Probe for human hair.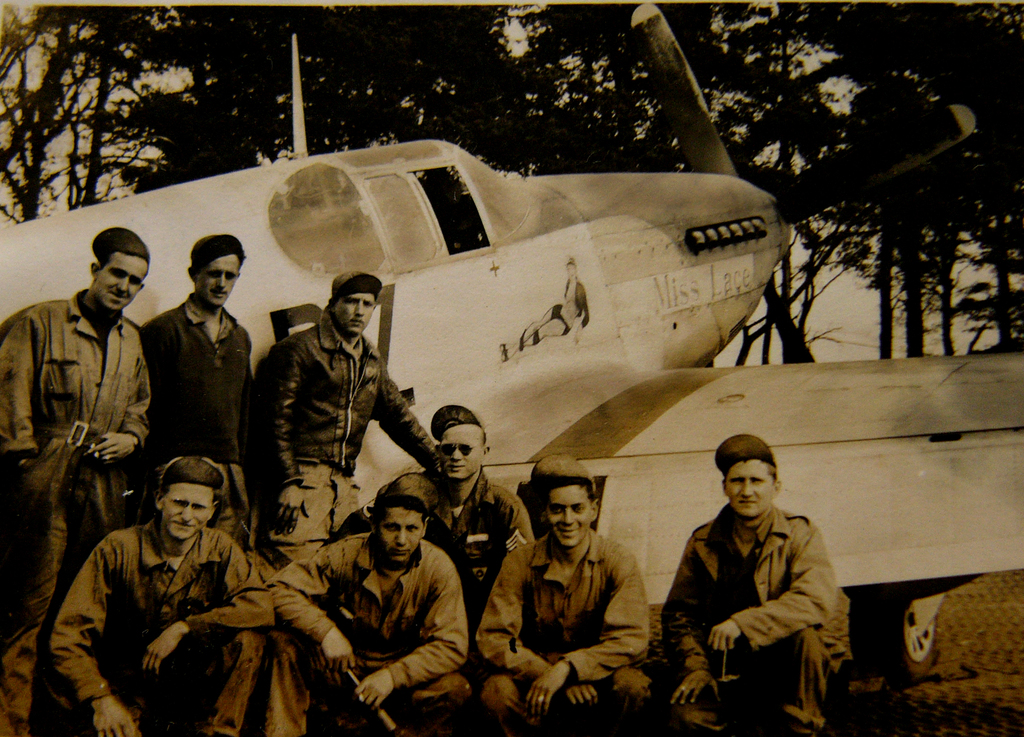
Probe result: box=[728, 457, 778, 483].
